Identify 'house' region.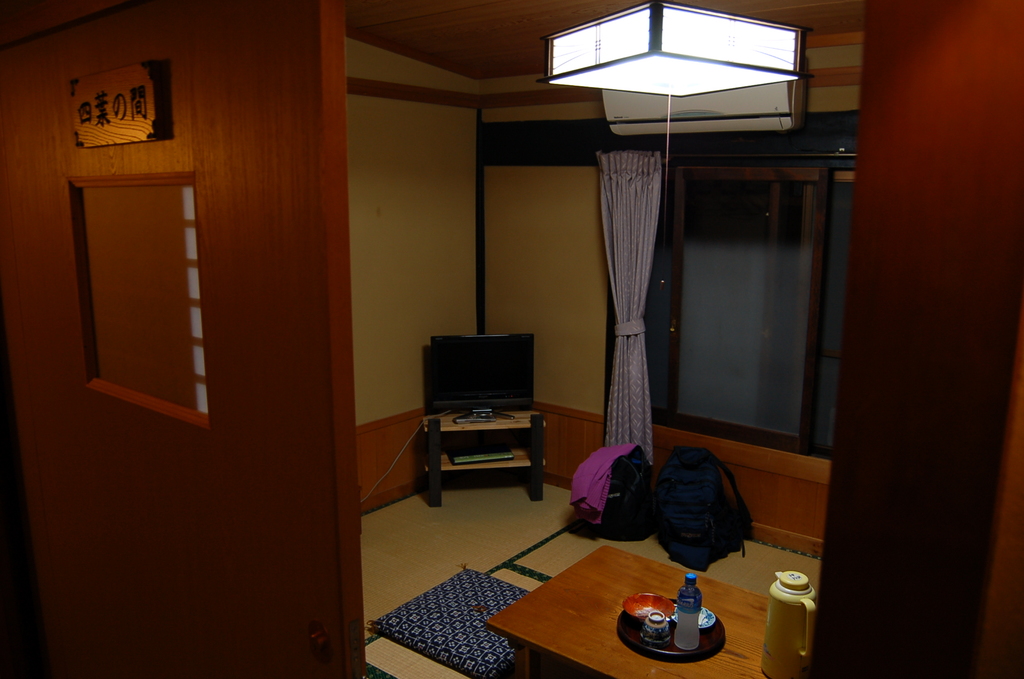
Region: bbox=(0, 0, 1023, 678).
